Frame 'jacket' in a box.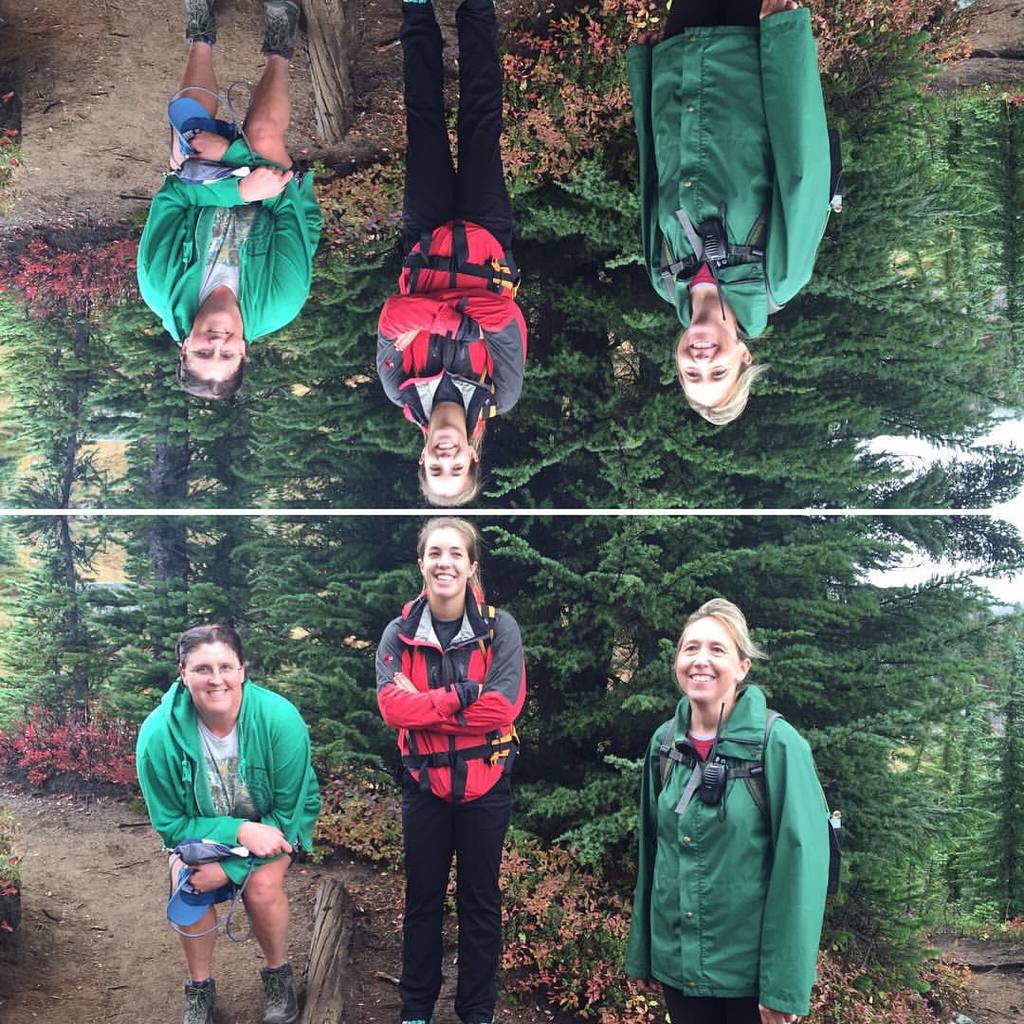
614 5 840 341.
